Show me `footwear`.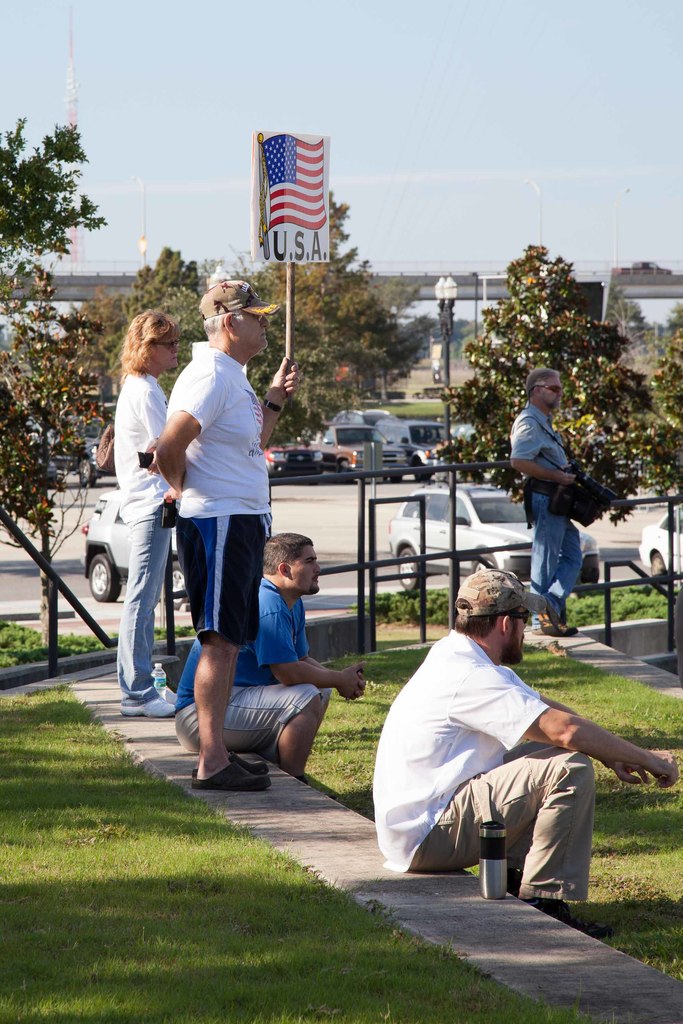
`footwear` is here: detection(529, 899, 609, 939).
